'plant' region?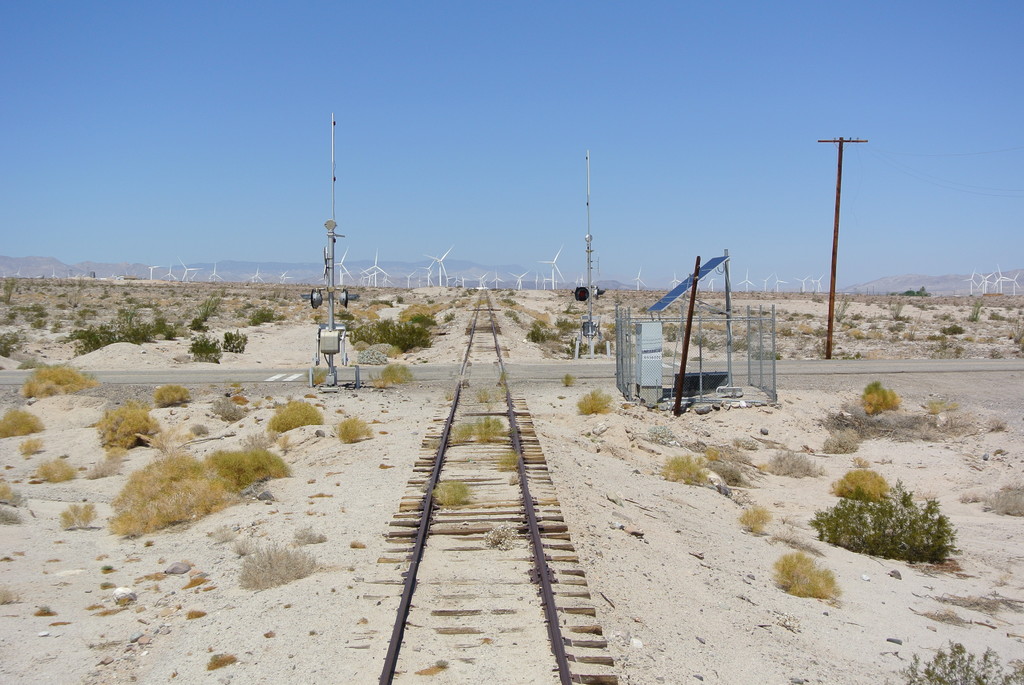
147,382,191,405
